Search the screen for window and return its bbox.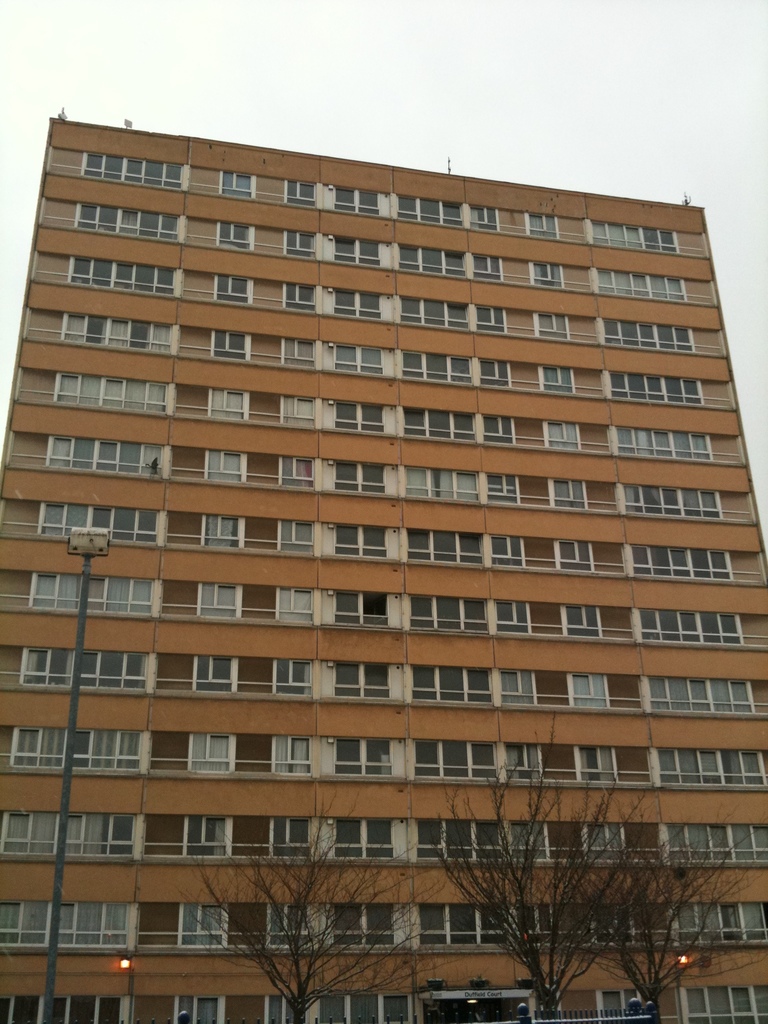
Found: [407,529,484,563].
